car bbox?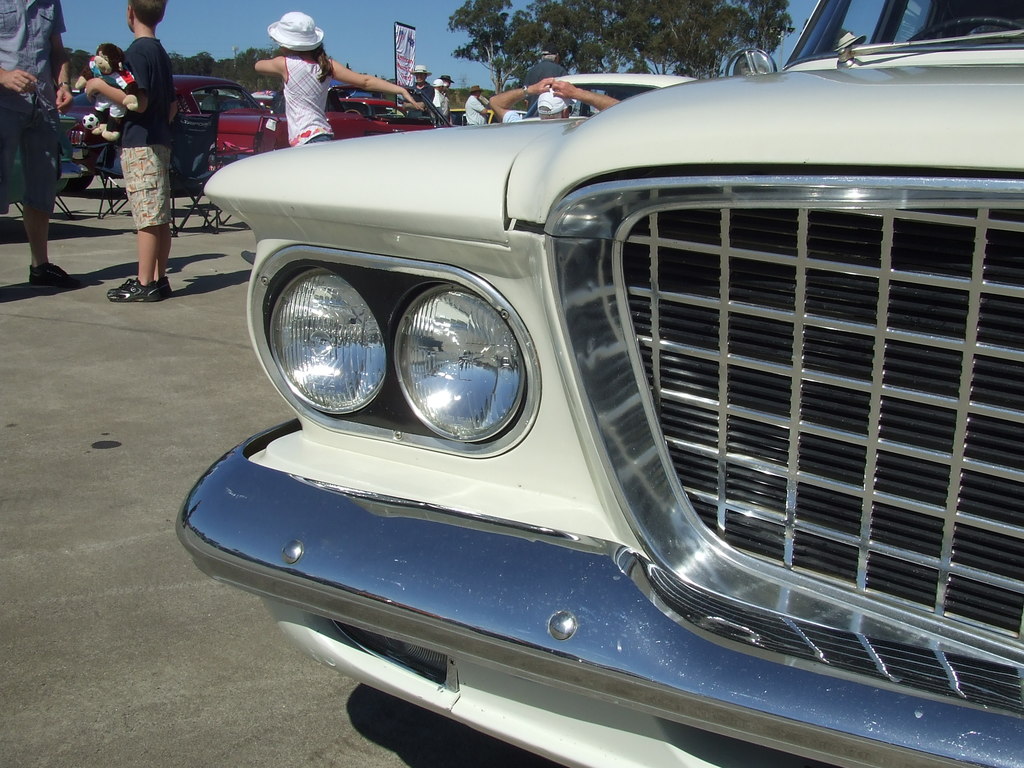
[513,108,530,122]
